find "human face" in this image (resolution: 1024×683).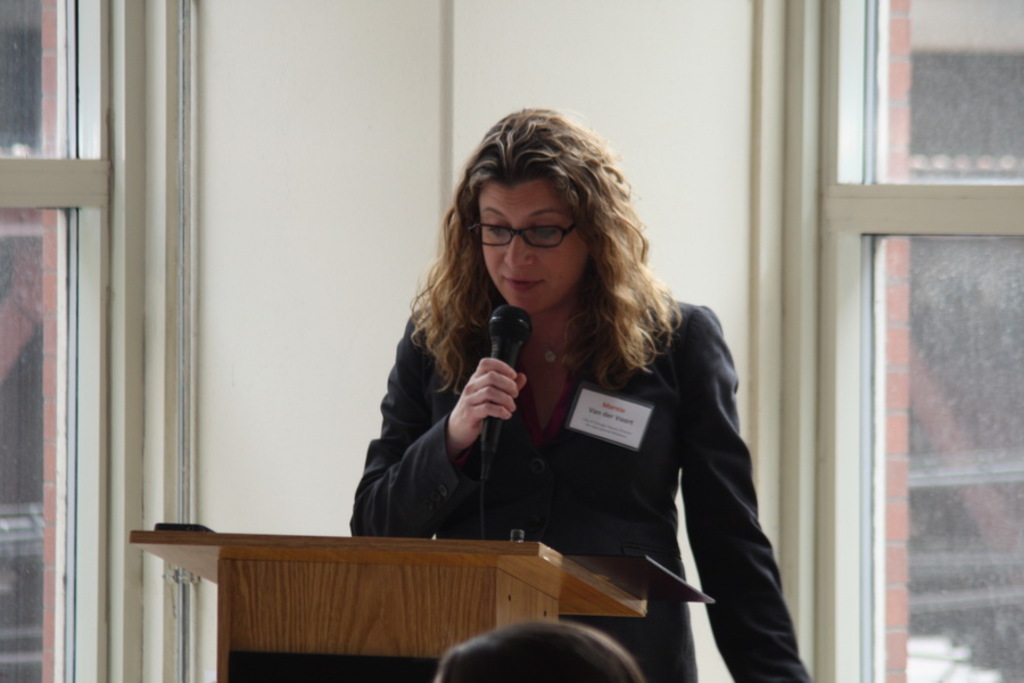
[left=486, top=183, right=573, bottom=312].
